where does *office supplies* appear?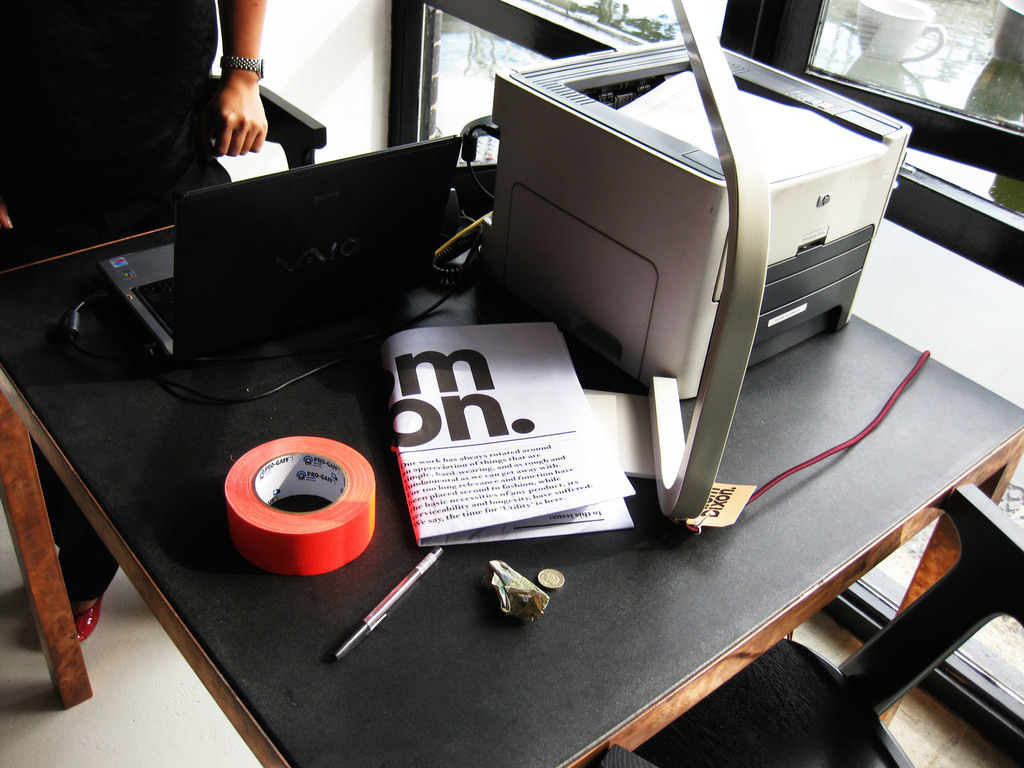
Appears at [0,121,1023,766].
